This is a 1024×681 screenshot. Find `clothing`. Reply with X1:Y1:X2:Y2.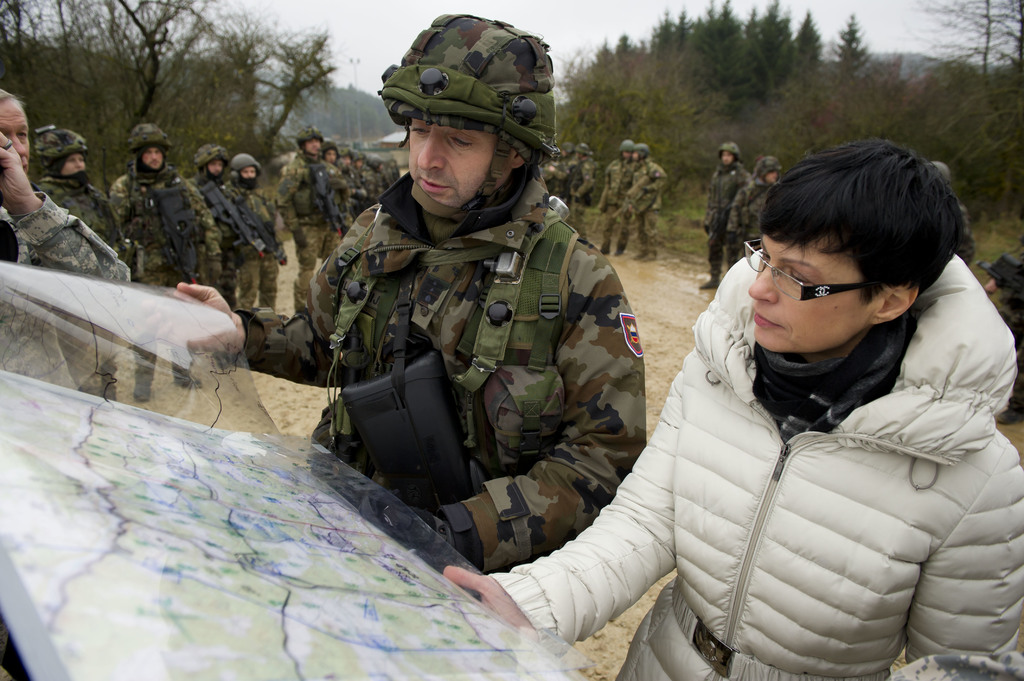
729:175:774:244.
